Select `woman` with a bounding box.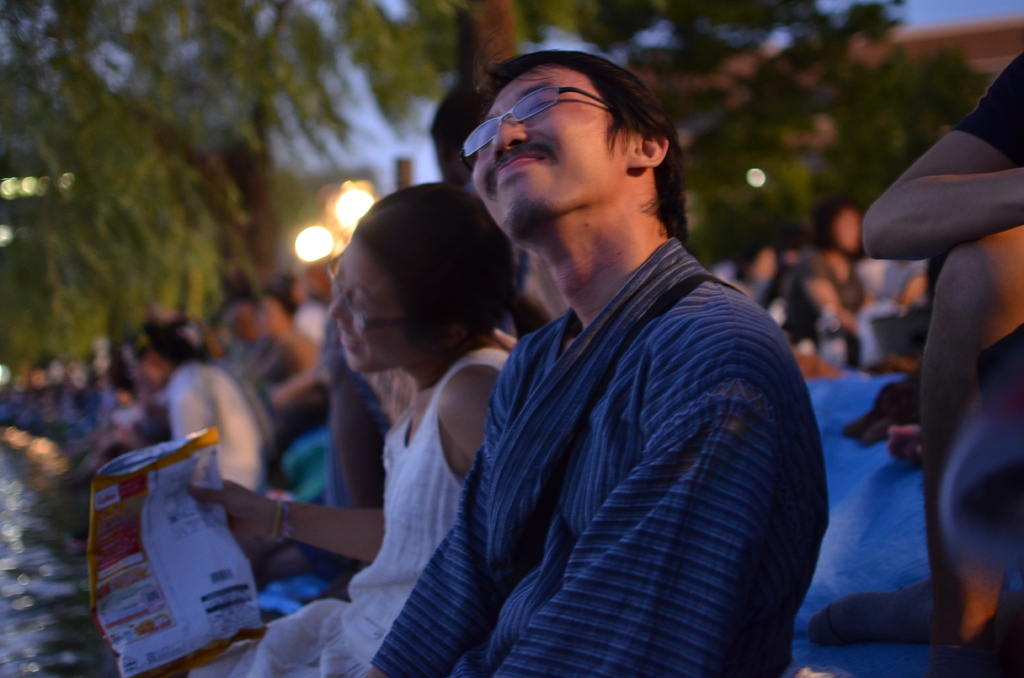
[x1=190, y1=191, x2=522, y2=677].
